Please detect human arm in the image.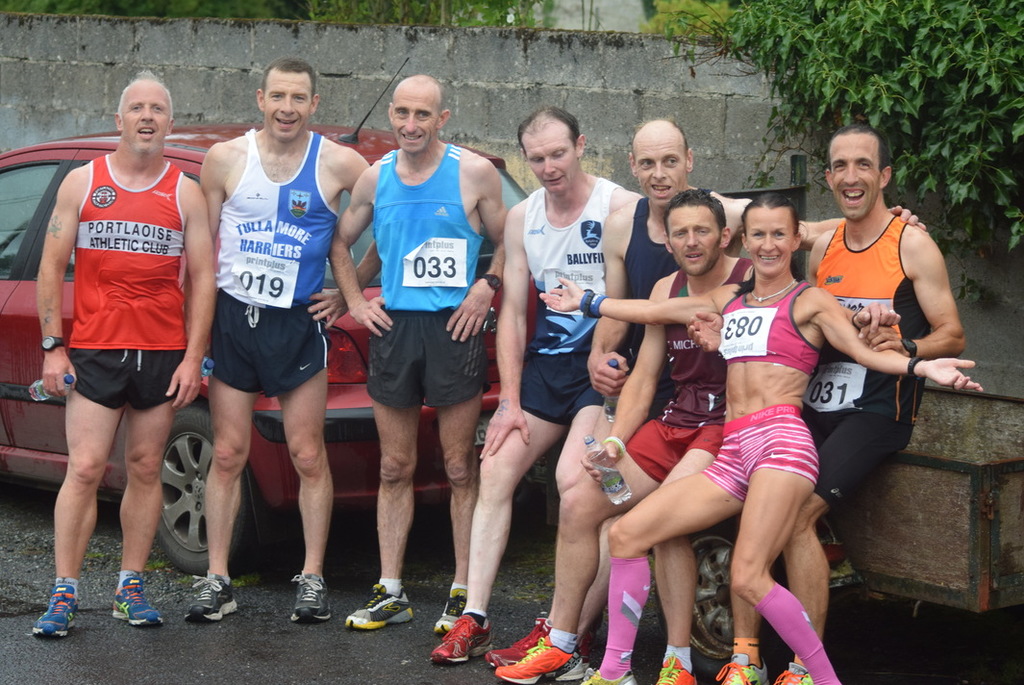
Rect(866, 224, 976, 365).
